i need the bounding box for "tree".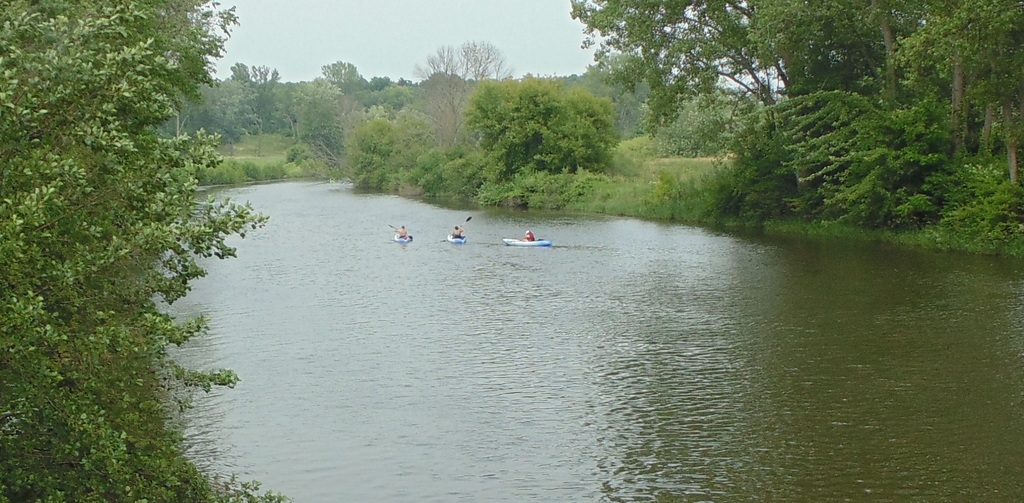
Here it is: bbox=[460, 64, 618, 182].
